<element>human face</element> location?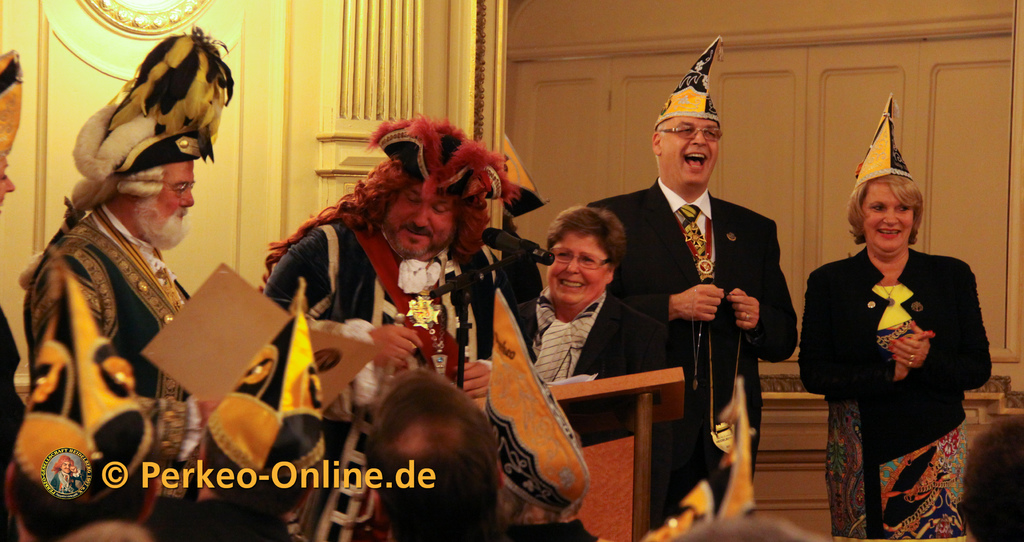
crop(861, 182, 911, 247)
